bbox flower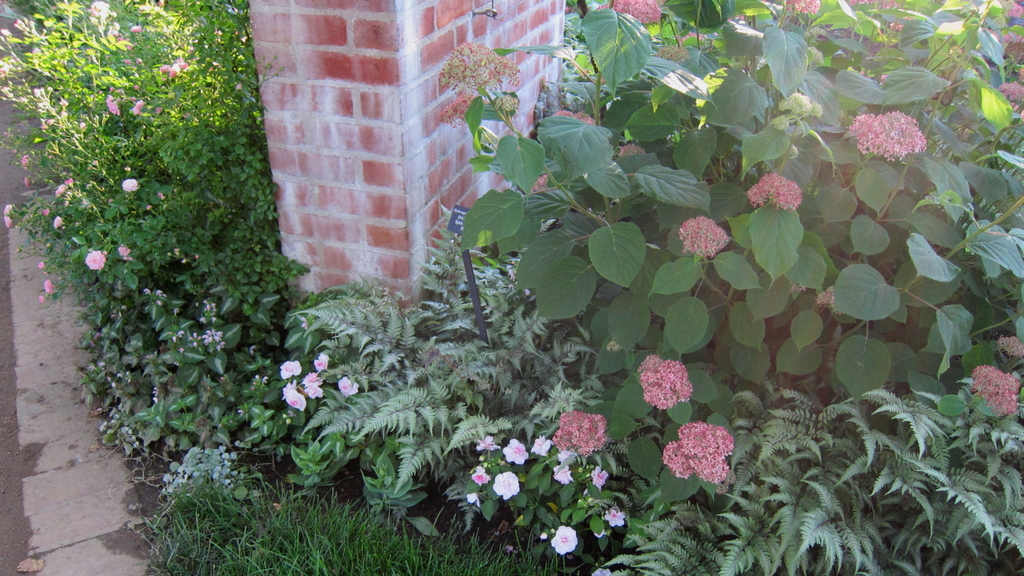
[left=312, top=352, right=333, bottom=369]
